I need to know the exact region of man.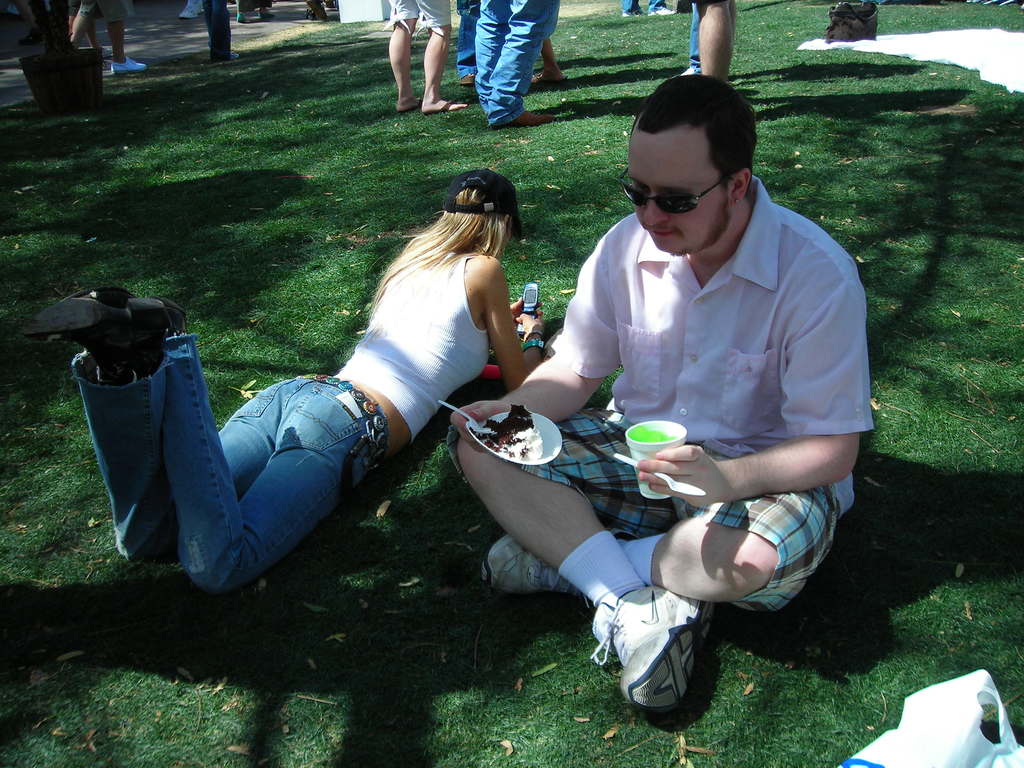
Region: {"left": 384, "top": 0, "right": 452, "bottom": 105}.
